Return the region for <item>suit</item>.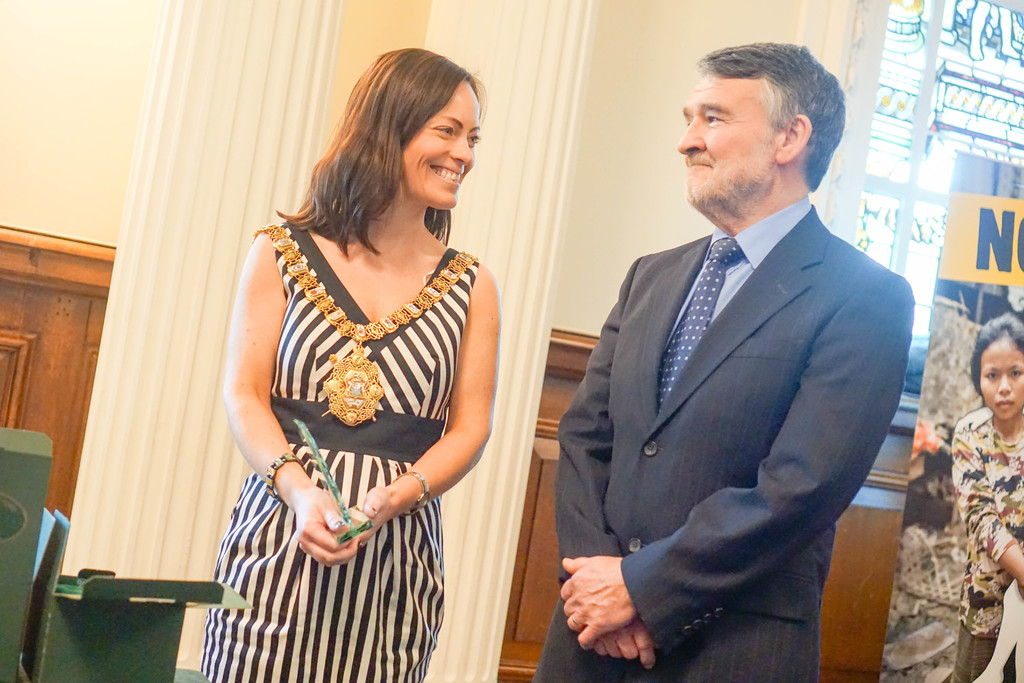
detection(536, 214, 906, 655).
